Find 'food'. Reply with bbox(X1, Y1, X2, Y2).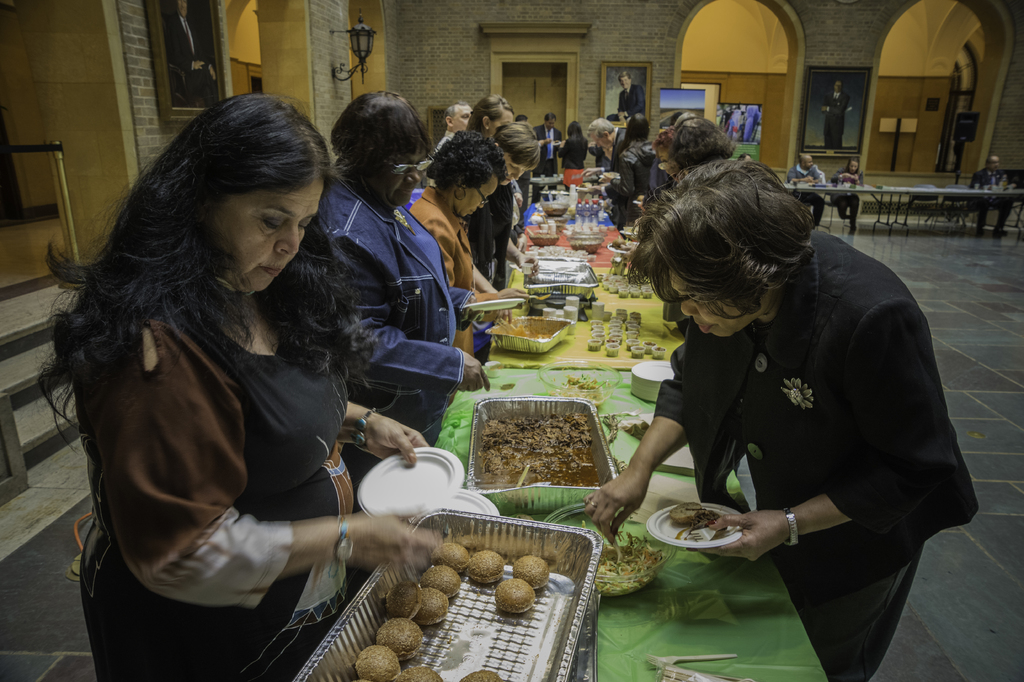
bbox(386, 579, 425, 619).
